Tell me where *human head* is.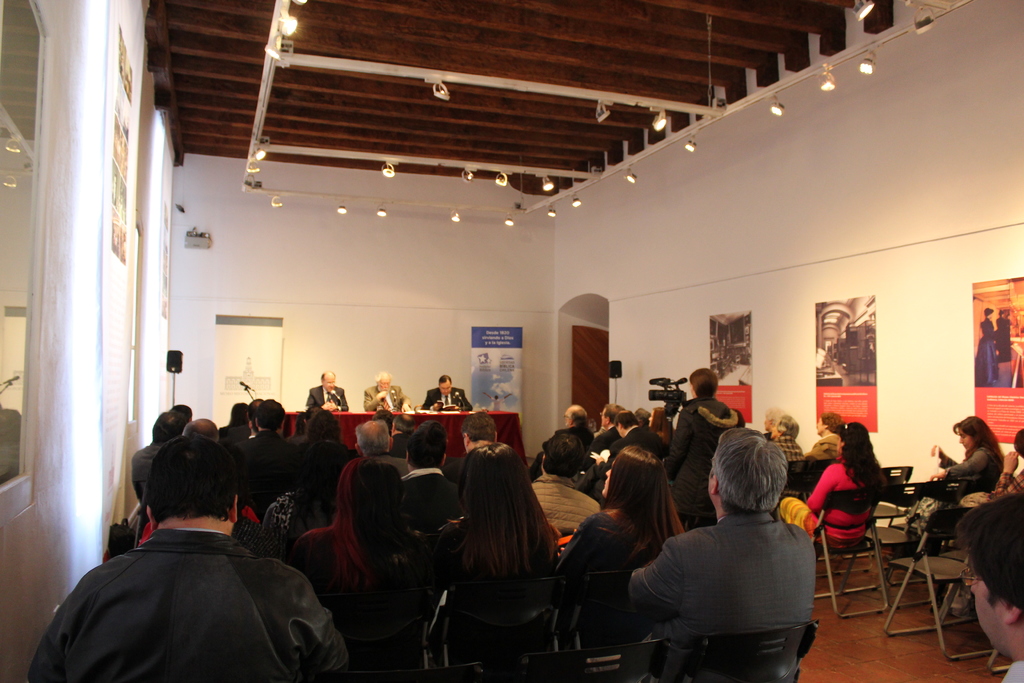
*human head* is at 229 402 250 429.
